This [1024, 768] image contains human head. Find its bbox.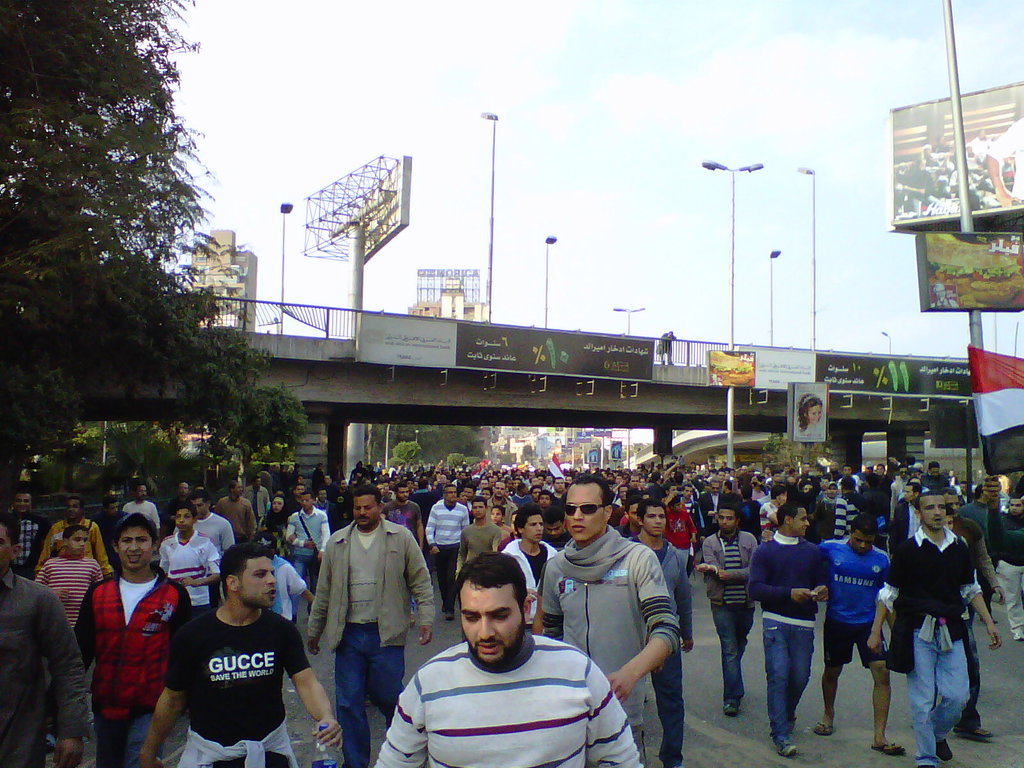
[129,481,147,504].
